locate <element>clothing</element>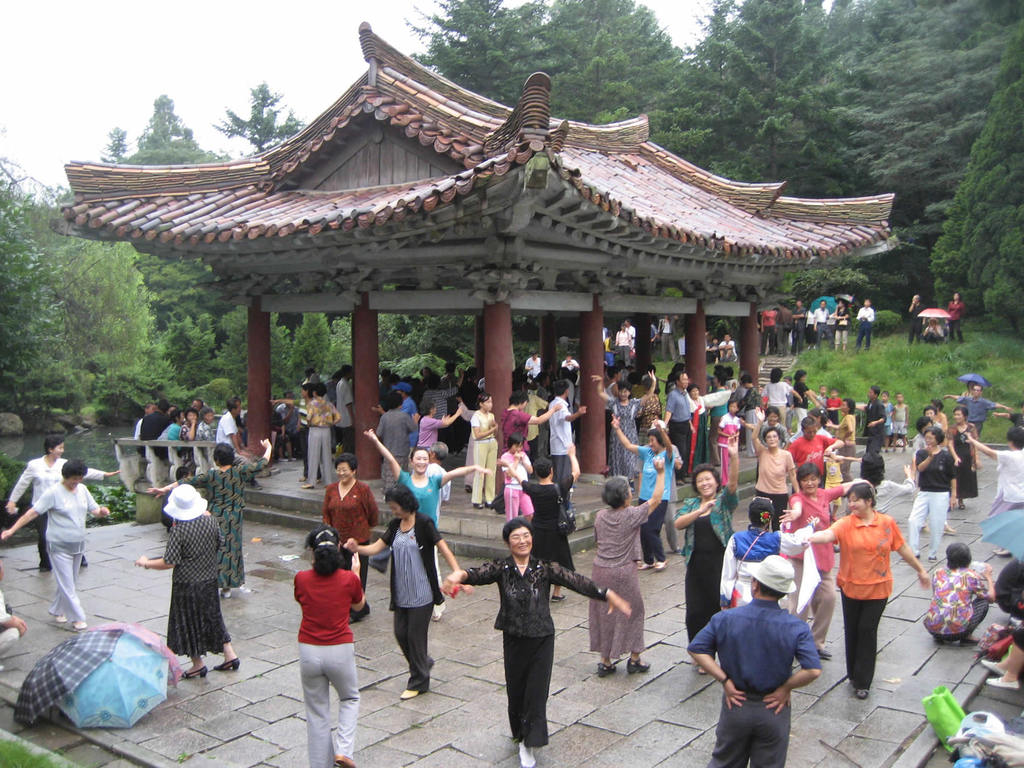
bbox=[962, 397, 986, 430]
